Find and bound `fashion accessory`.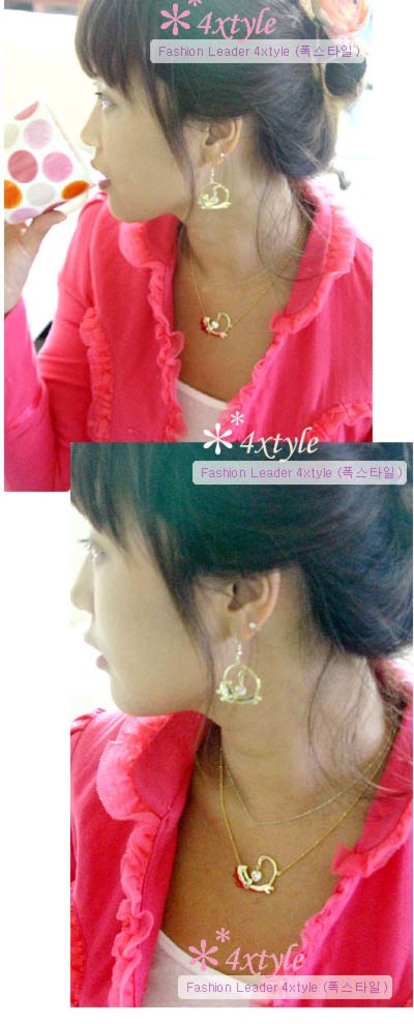
Bound: x1=215, y1=146, x2=228, y2=158.
